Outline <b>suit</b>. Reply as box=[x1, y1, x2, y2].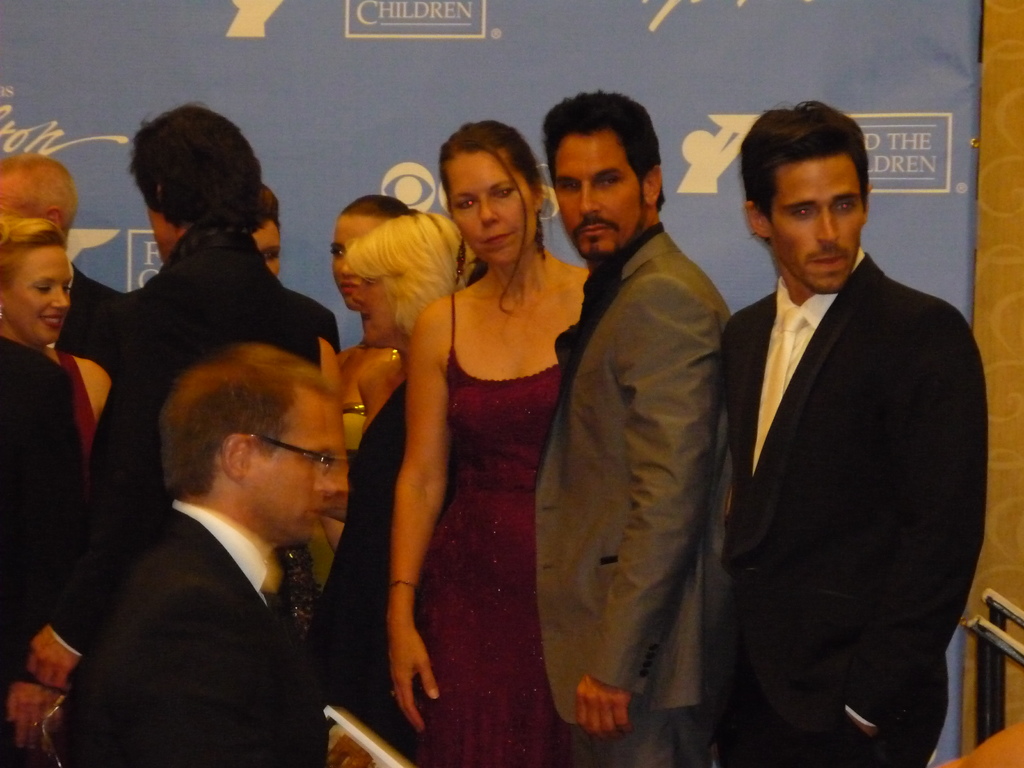
box=[0, 332, 83, 738].
